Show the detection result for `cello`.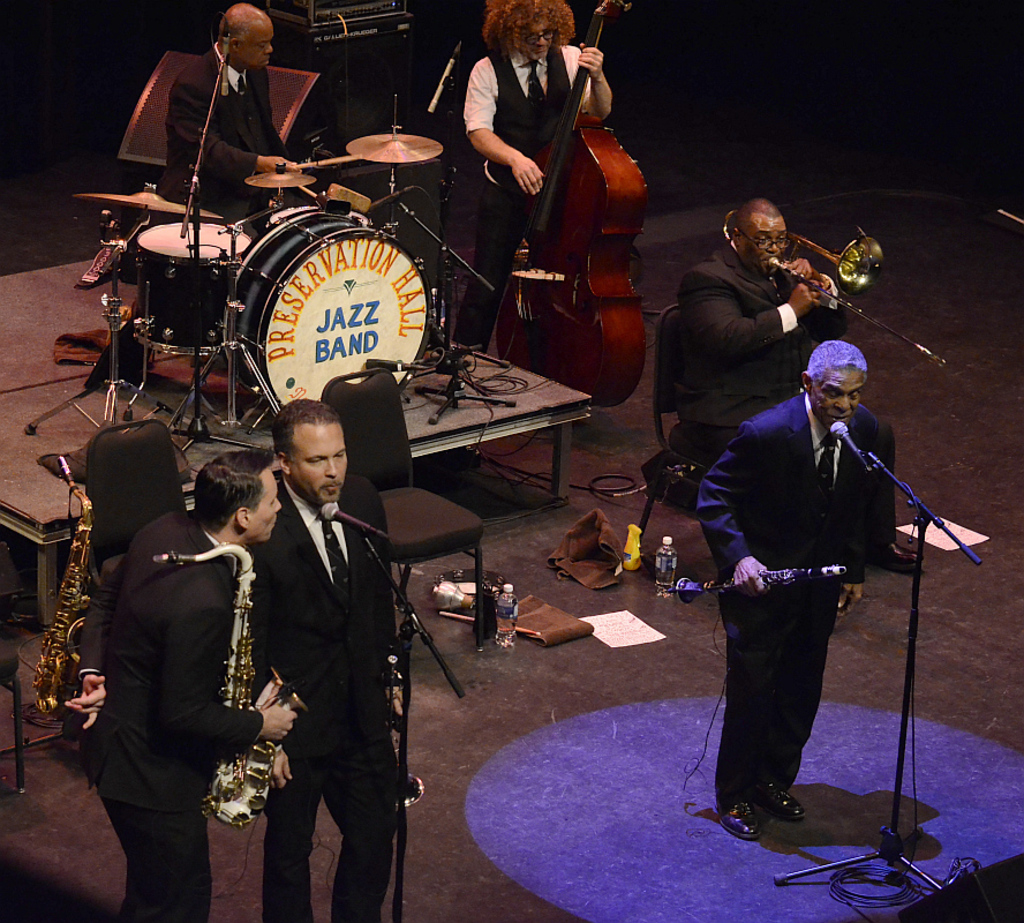
x1=492 y1=0 x2=652 y2=422.
